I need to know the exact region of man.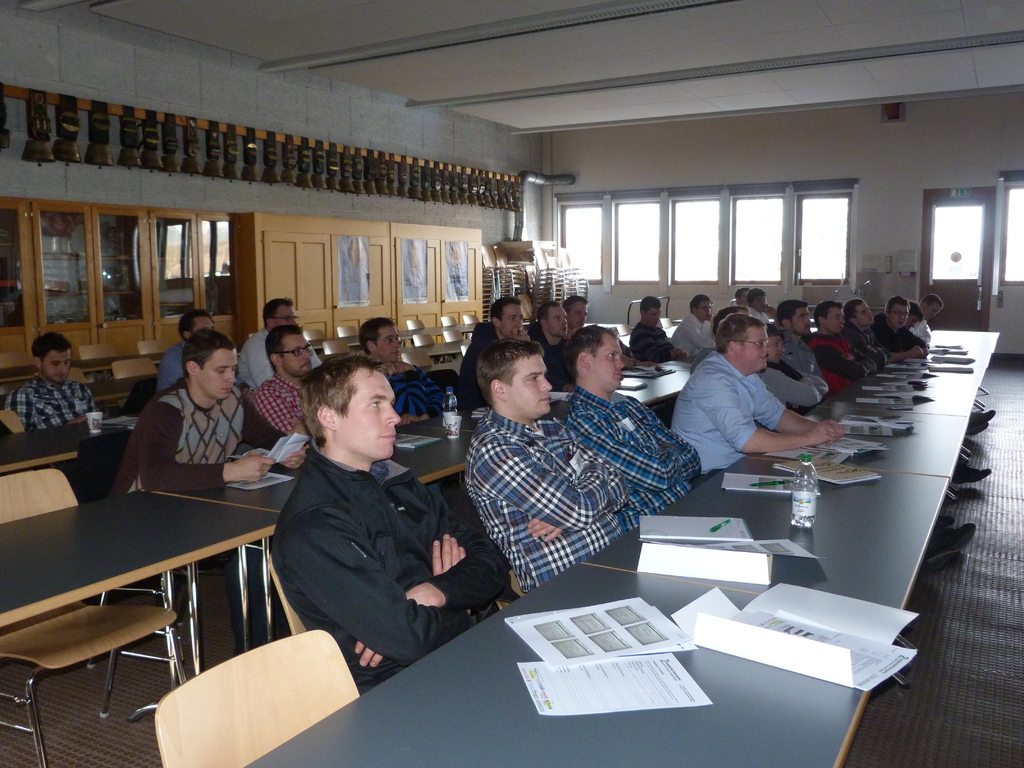
Region: pyautogui.locateOnScreen(112, 331, 310, 498).
